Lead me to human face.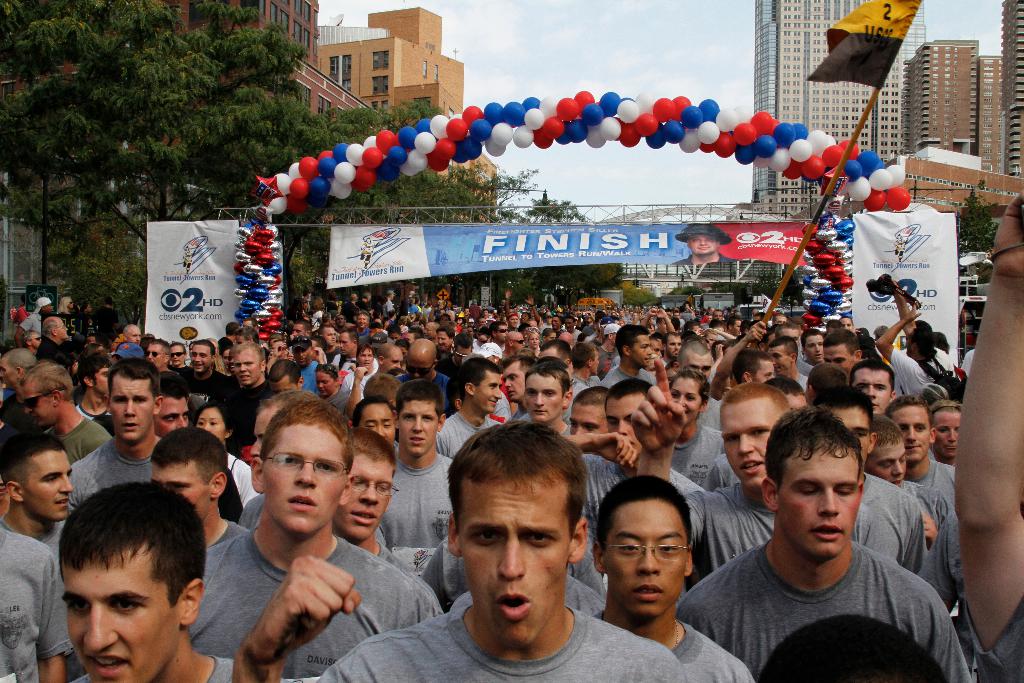
Lead to {"x1": 262, "y1": 423, "x2": 347, "y2": 533}.
